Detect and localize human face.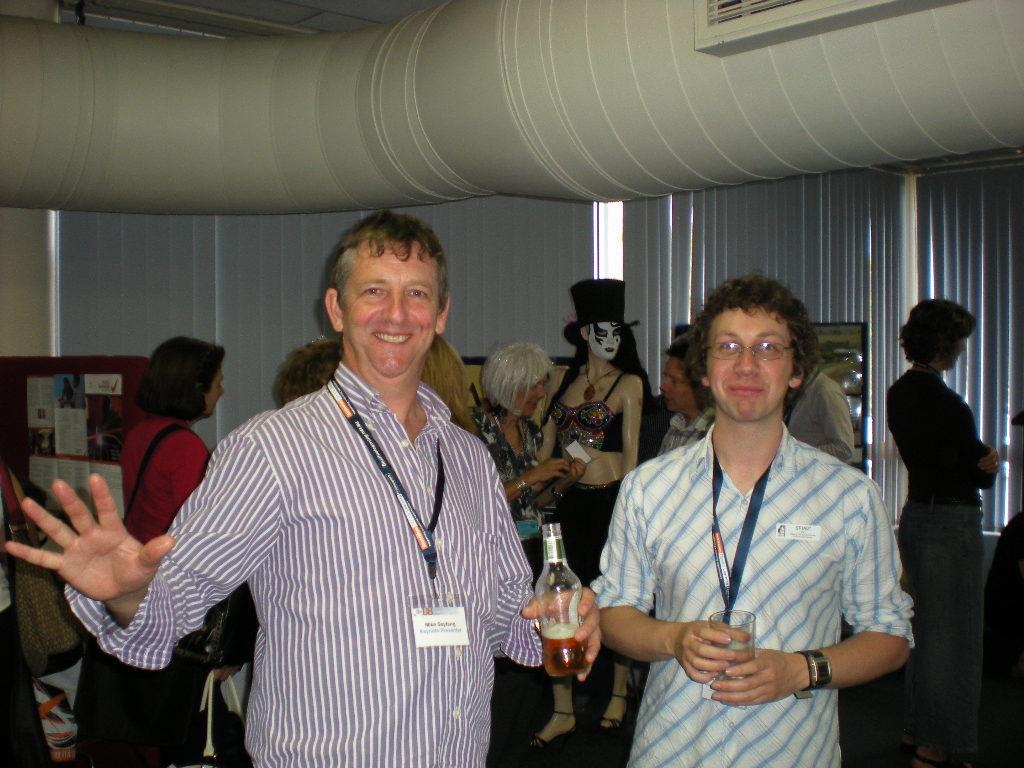
Localized at 342 235 439 381.
